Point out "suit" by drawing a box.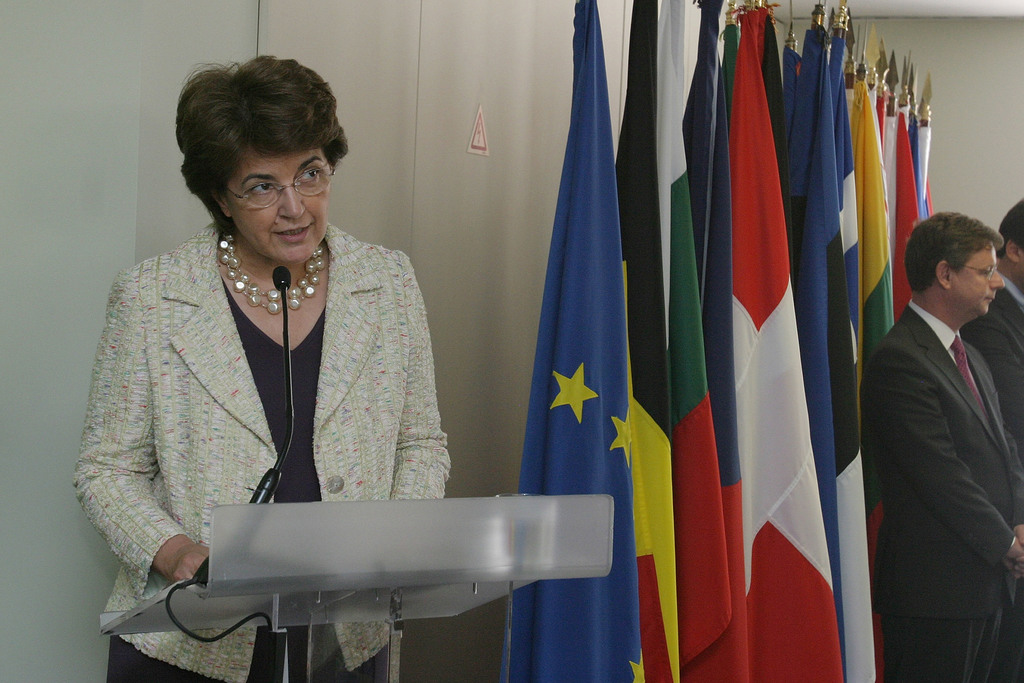
bbox=[854, 298, 1023, 682].
